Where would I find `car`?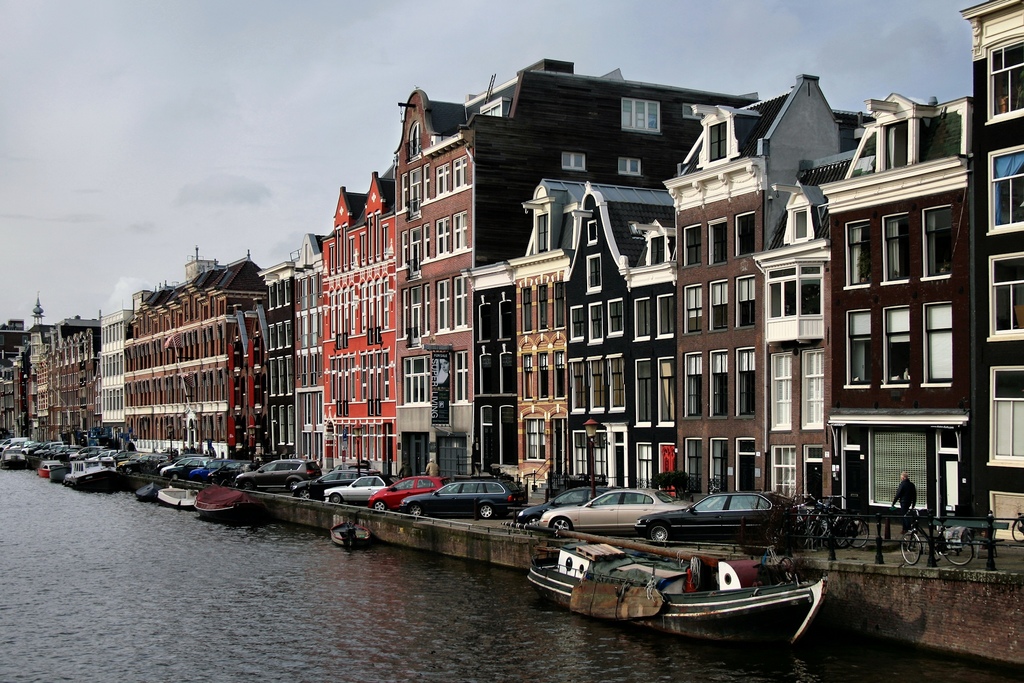
At bbox=[154, 454, 209, 477].
